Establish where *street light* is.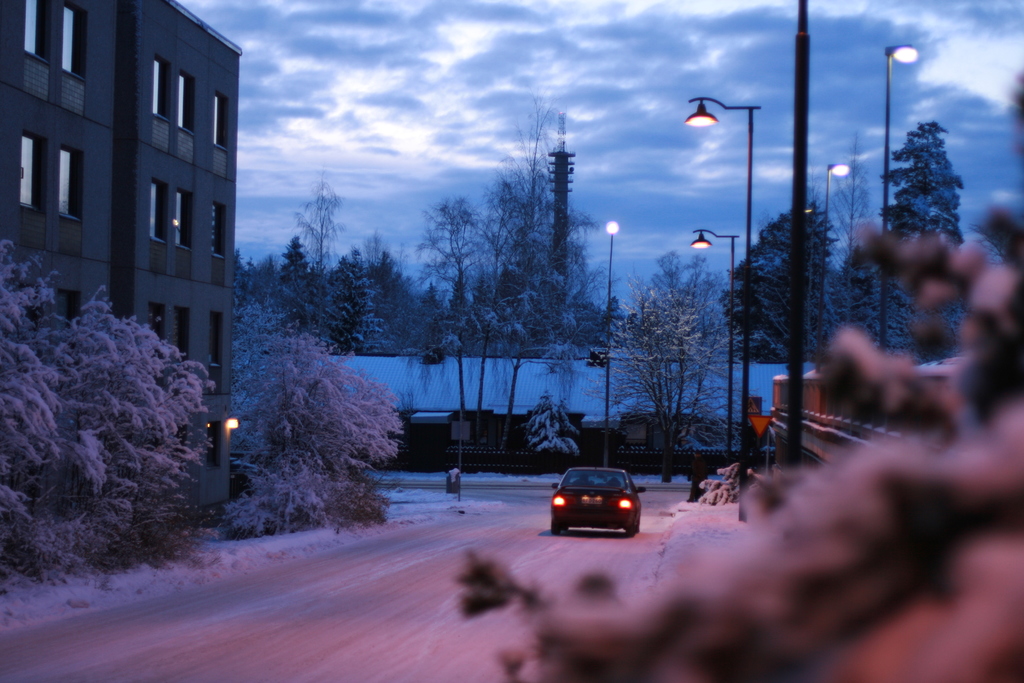
Established at (688, 220, 743, 460).
